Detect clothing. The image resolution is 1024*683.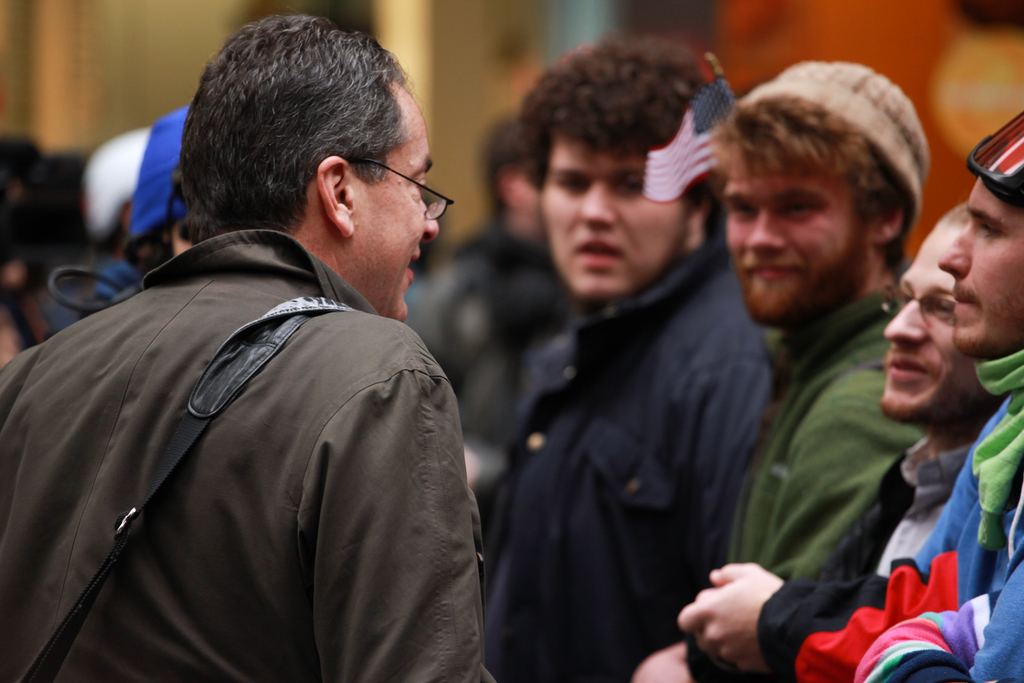
(453,226,584,422).
